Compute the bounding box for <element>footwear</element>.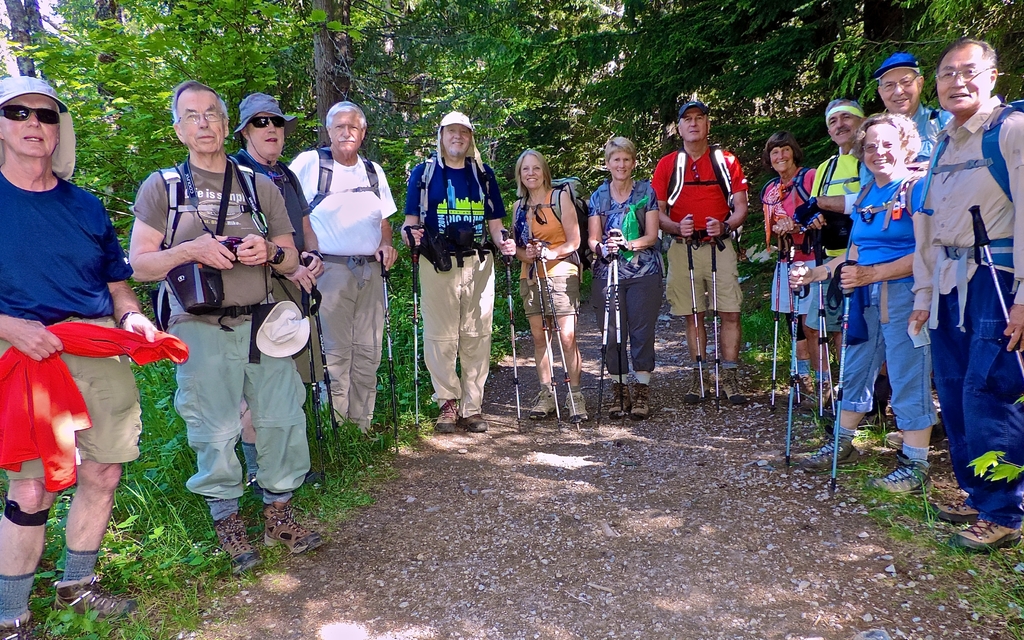
locate(564, 388, 588, 422).
